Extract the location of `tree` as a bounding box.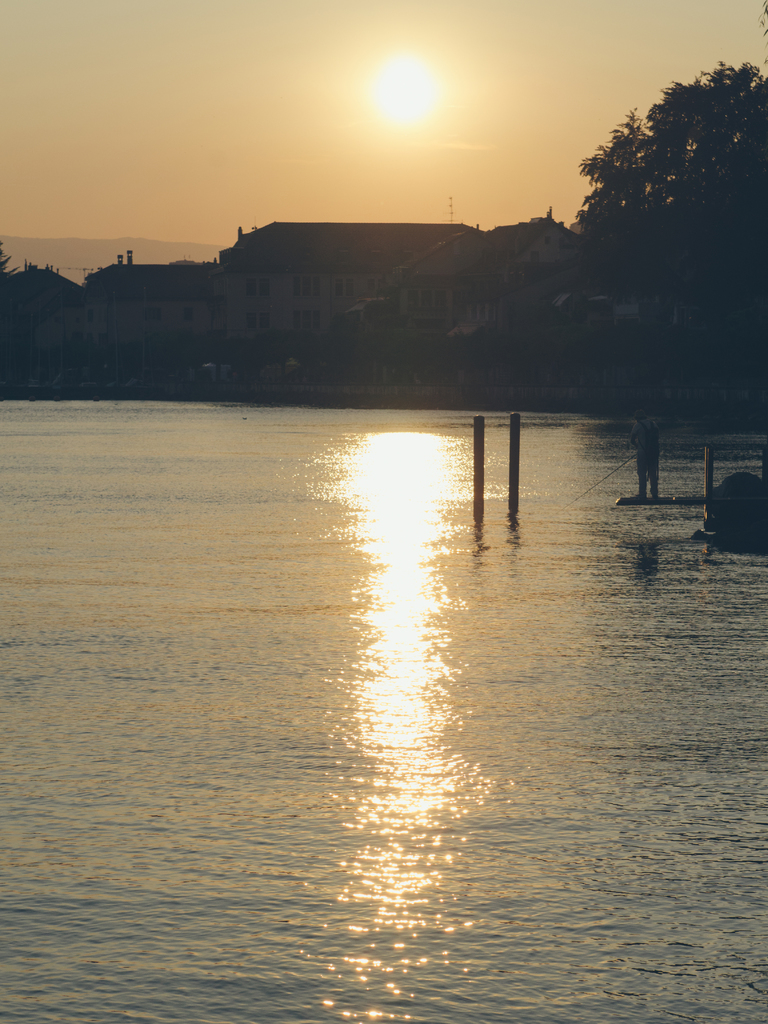
x1=574 y1=60 x2=739 y2=387.
